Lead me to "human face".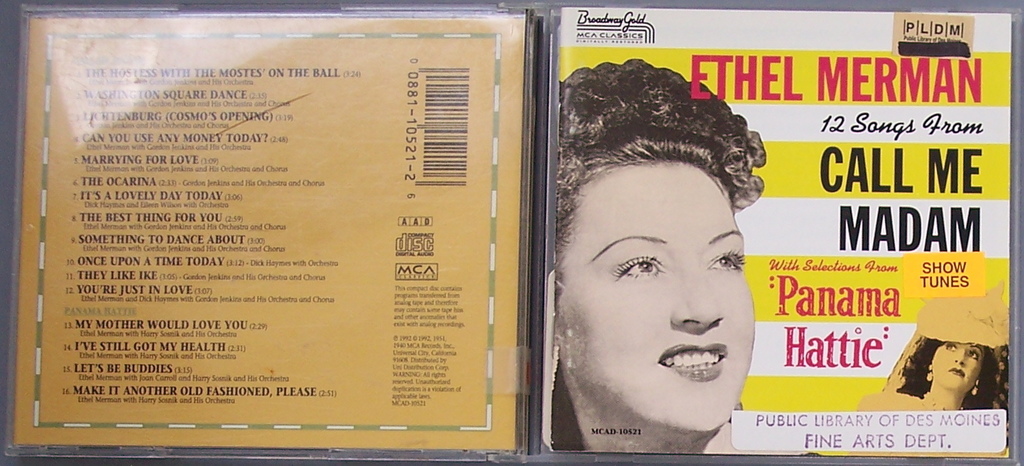
Lead to Rect(551, 161, 756, 435).
